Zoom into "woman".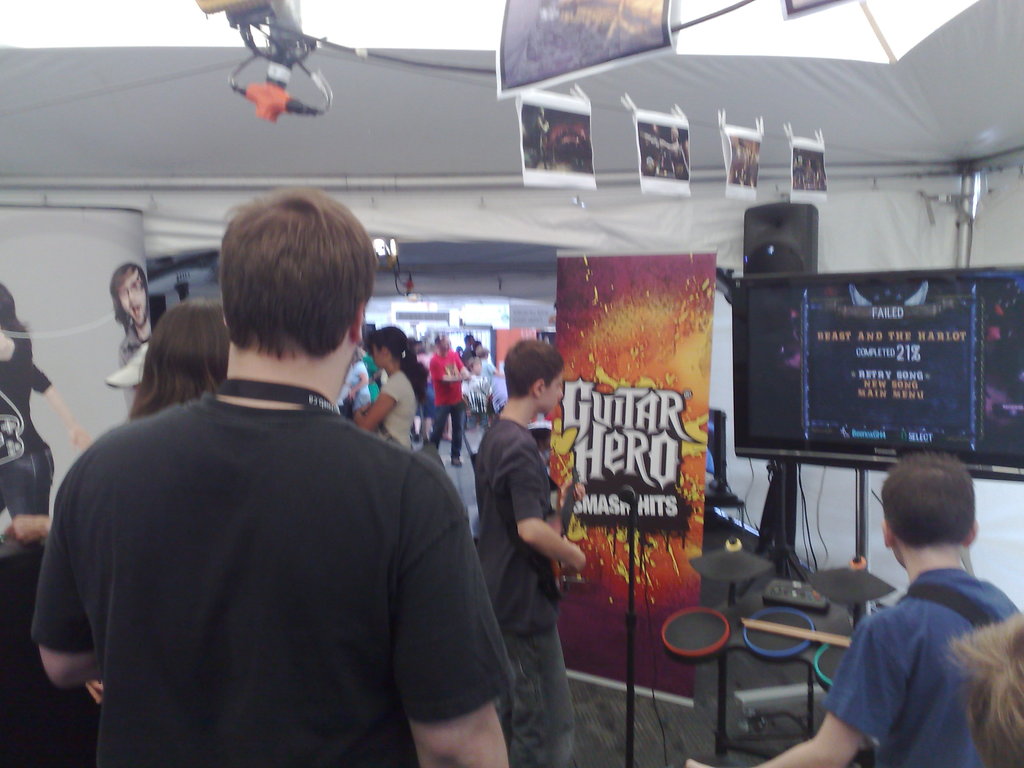
Zoom target: l=350, t=326, r=429, b=448.
